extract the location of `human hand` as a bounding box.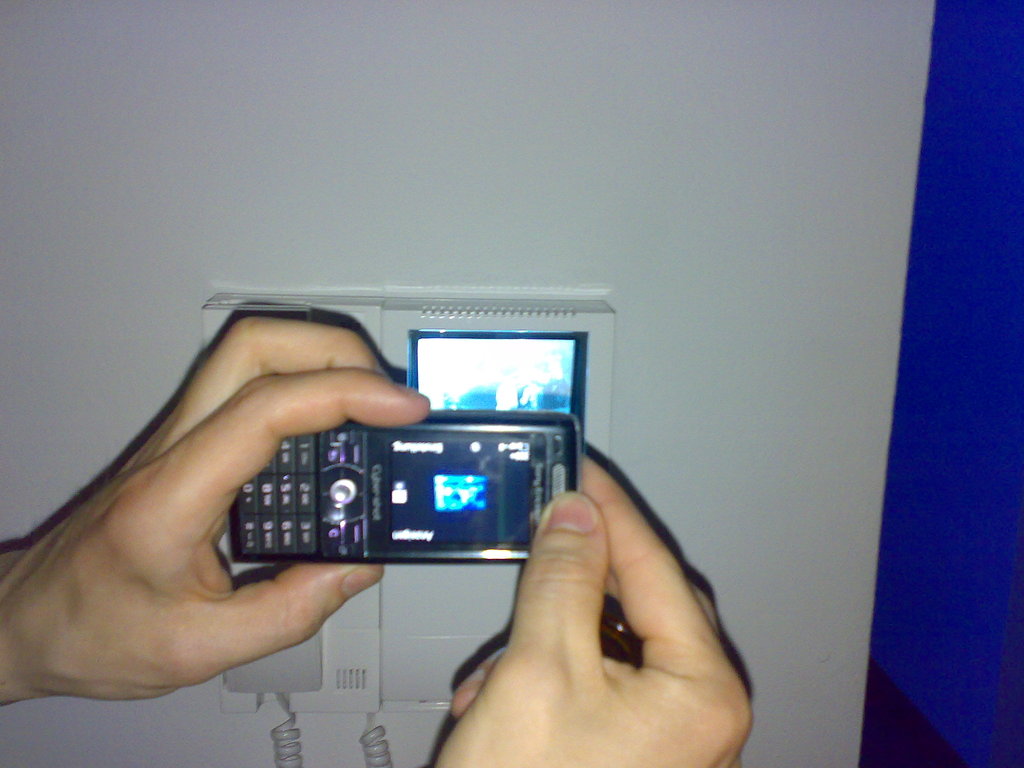
bbox=(429, 454, 758, 767).
